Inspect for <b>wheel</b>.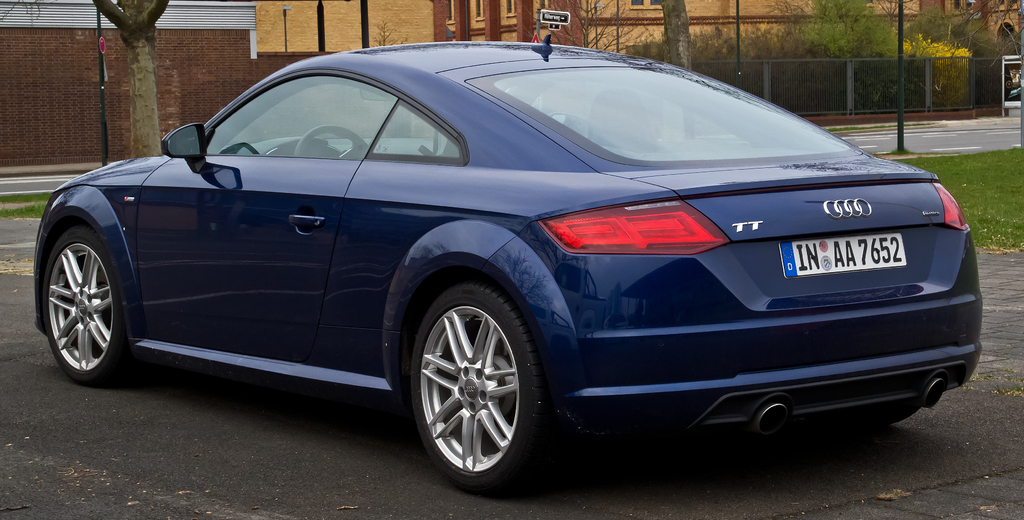
Inspection: rect(40, 225, 133, 384).
